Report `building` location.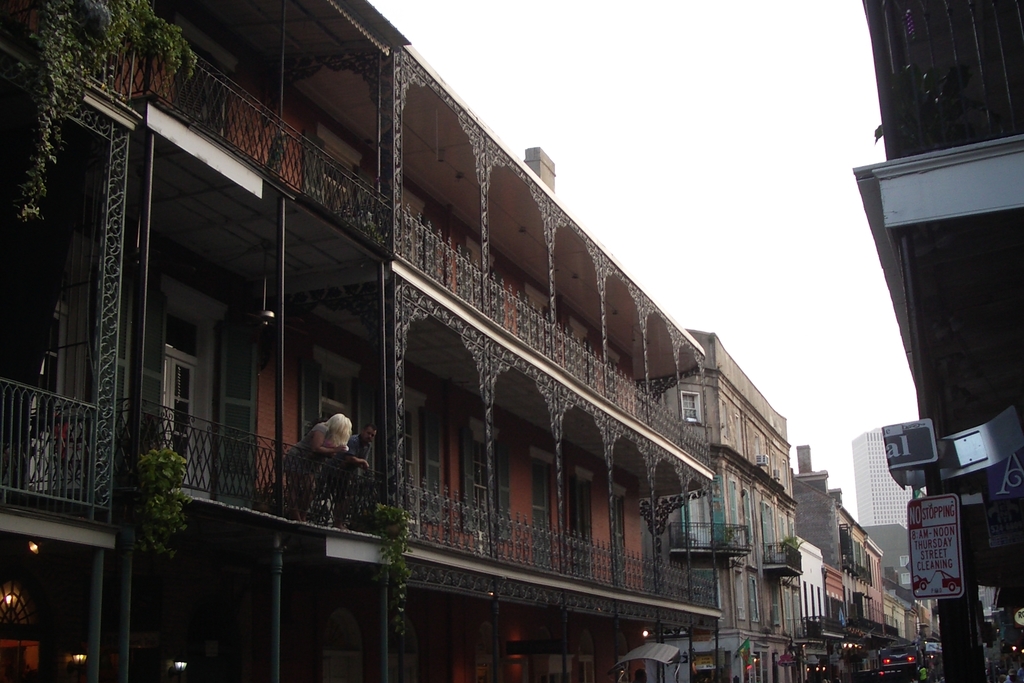
Report: {"x1": 852, "y1": 427, "x2": 912, "y2": 529}.
